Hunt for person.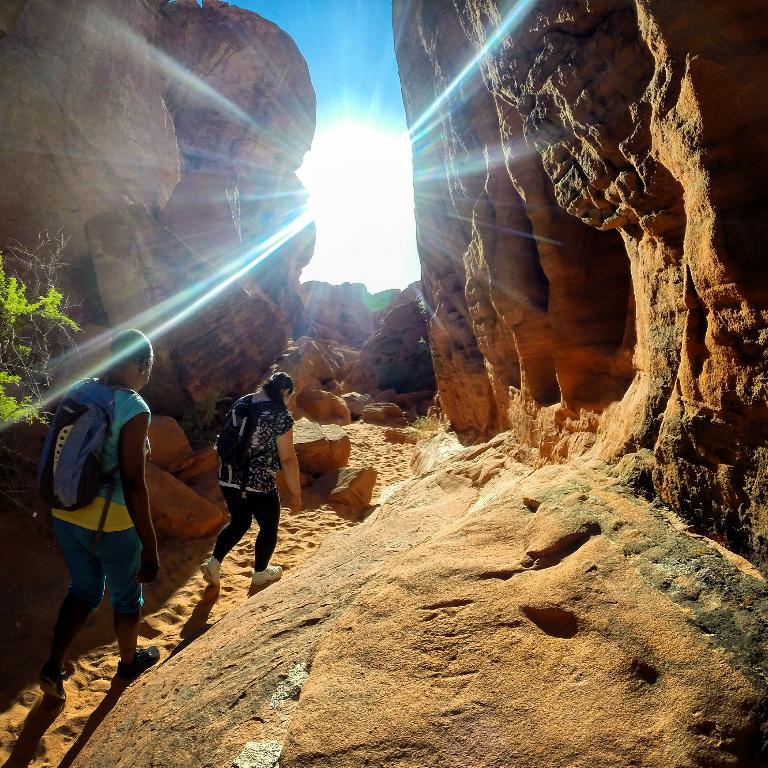
Hunted down at (41, 324, 160, 706).
